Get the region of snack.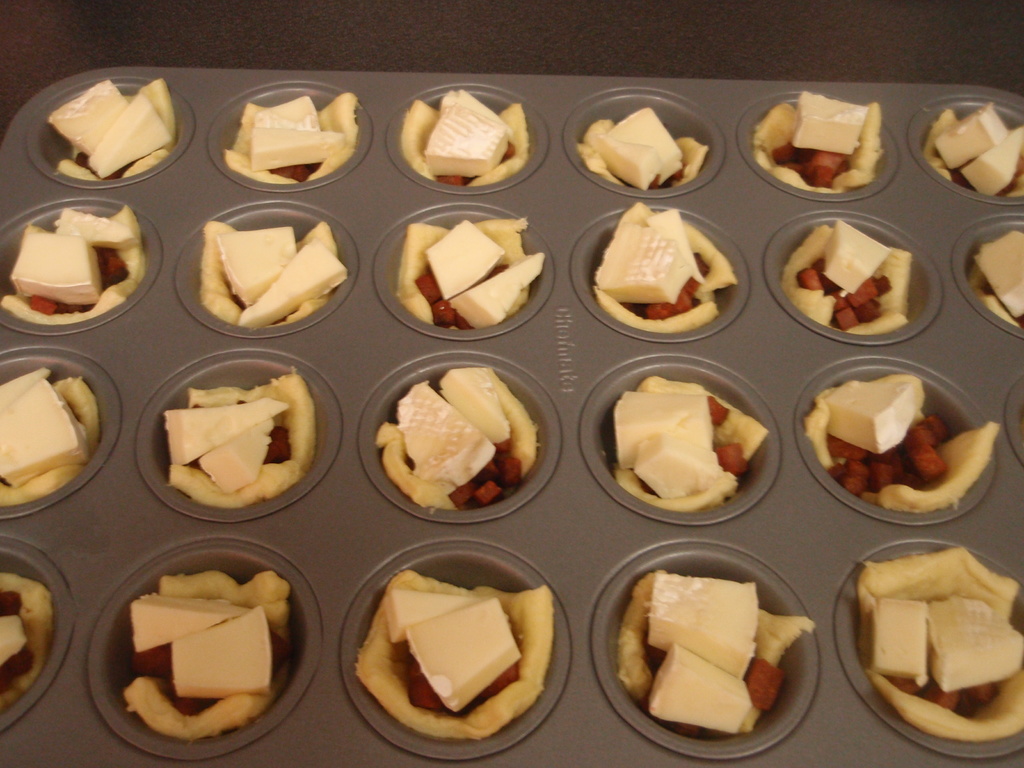
0, 366, 100, 511.
